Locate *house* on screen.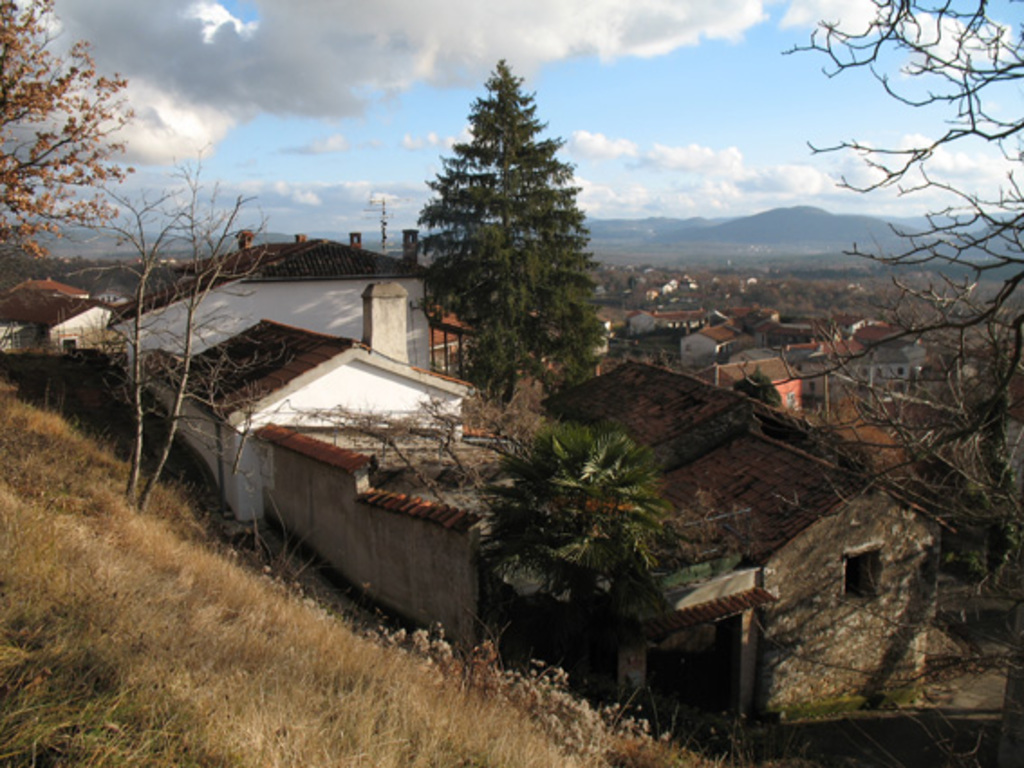
On screen at 163/322/495/497.
